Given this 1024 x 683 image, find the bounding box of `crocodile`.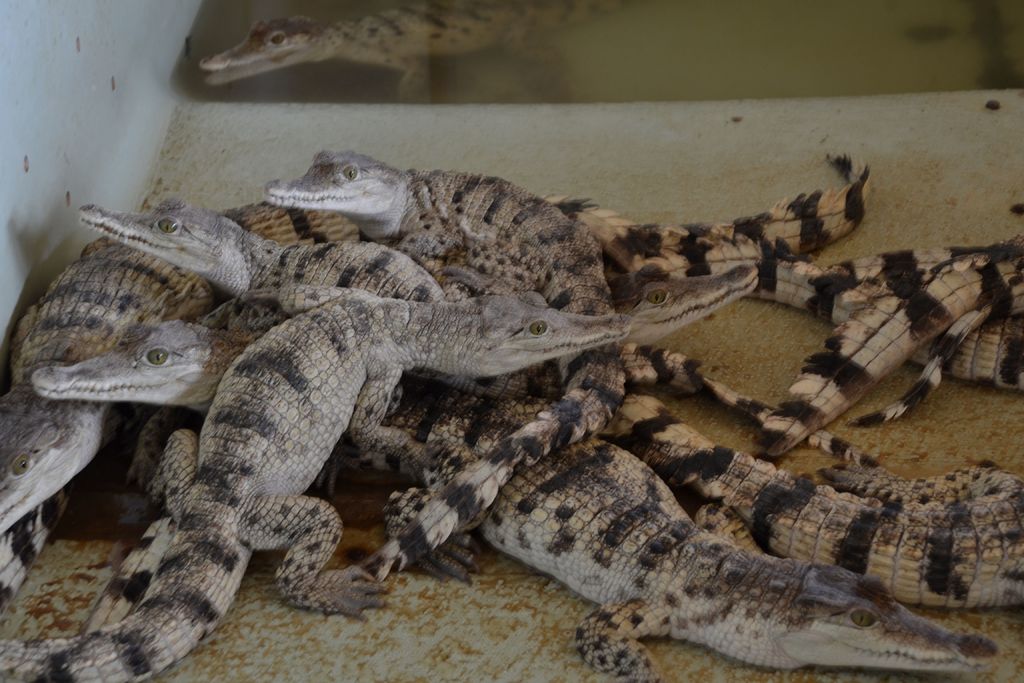
(left=194, top=0, right=634, bottom=128).
